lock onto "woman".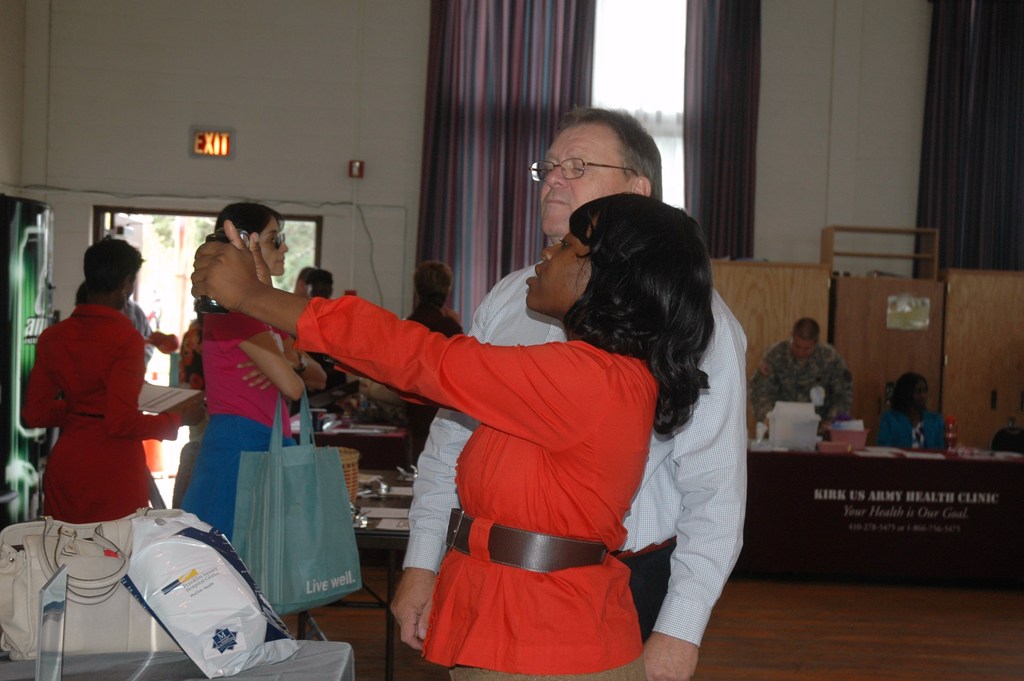
Locked: bbox(150, 200, 333, 639).
